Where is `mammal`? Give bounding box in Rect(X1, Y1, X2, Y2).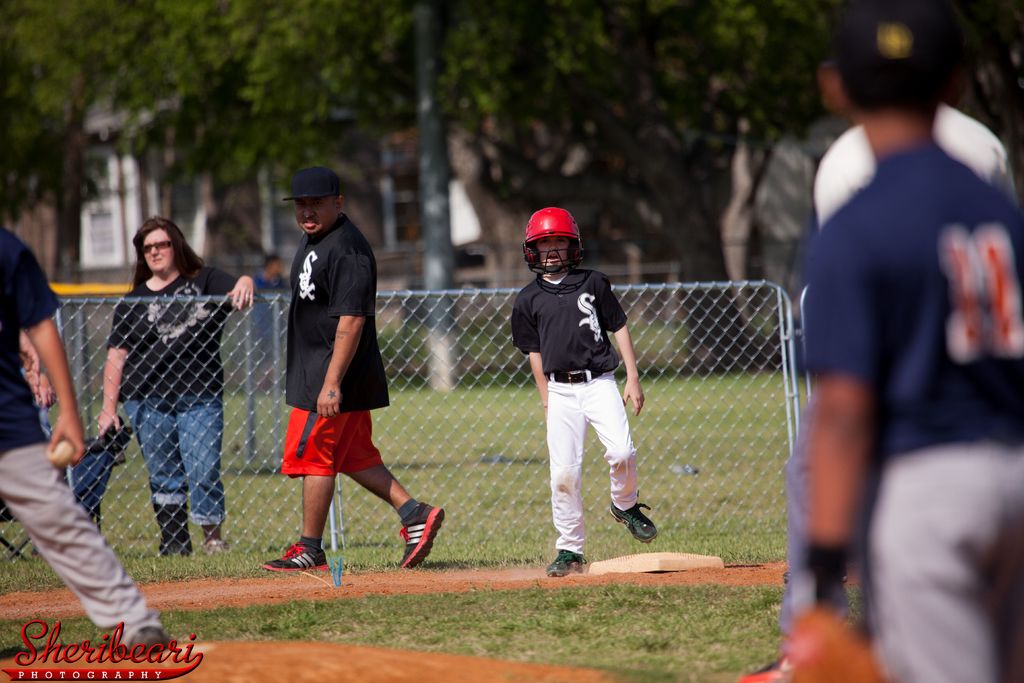
Rect(770, 13, 1023, 682).
